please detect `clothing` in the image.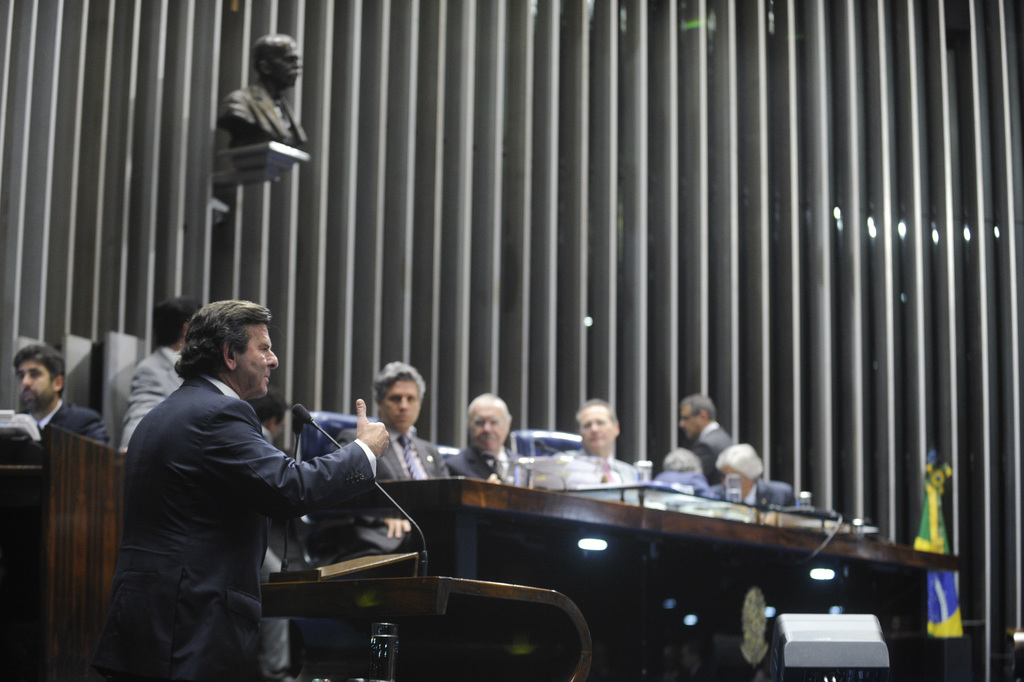
20:387:113:451.
